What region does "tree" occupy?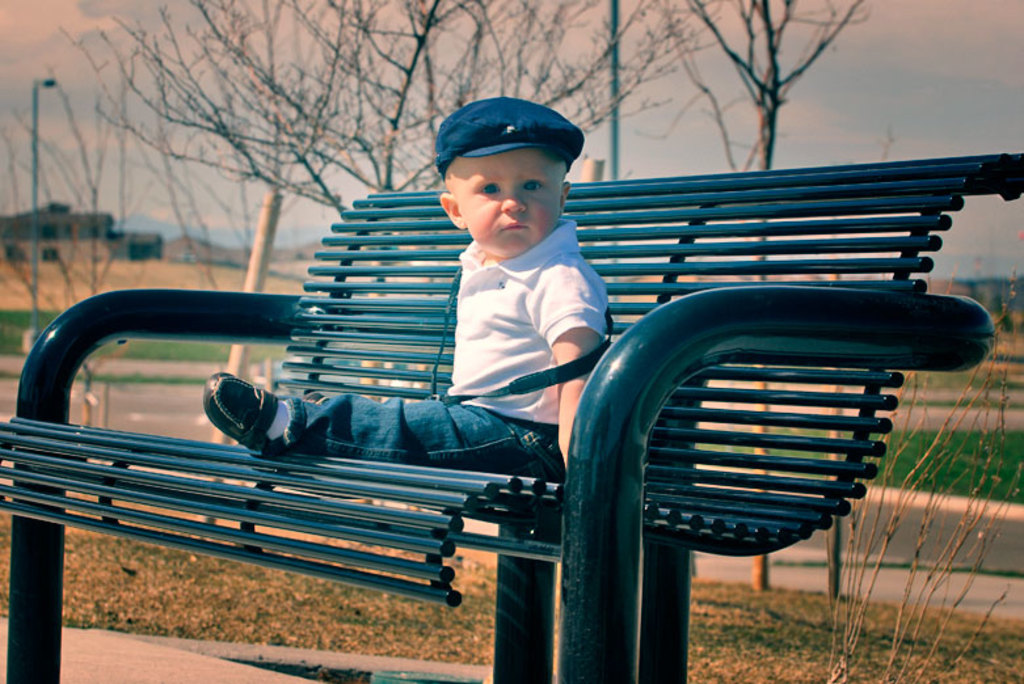
BBox(0, 62, 110, 449).
